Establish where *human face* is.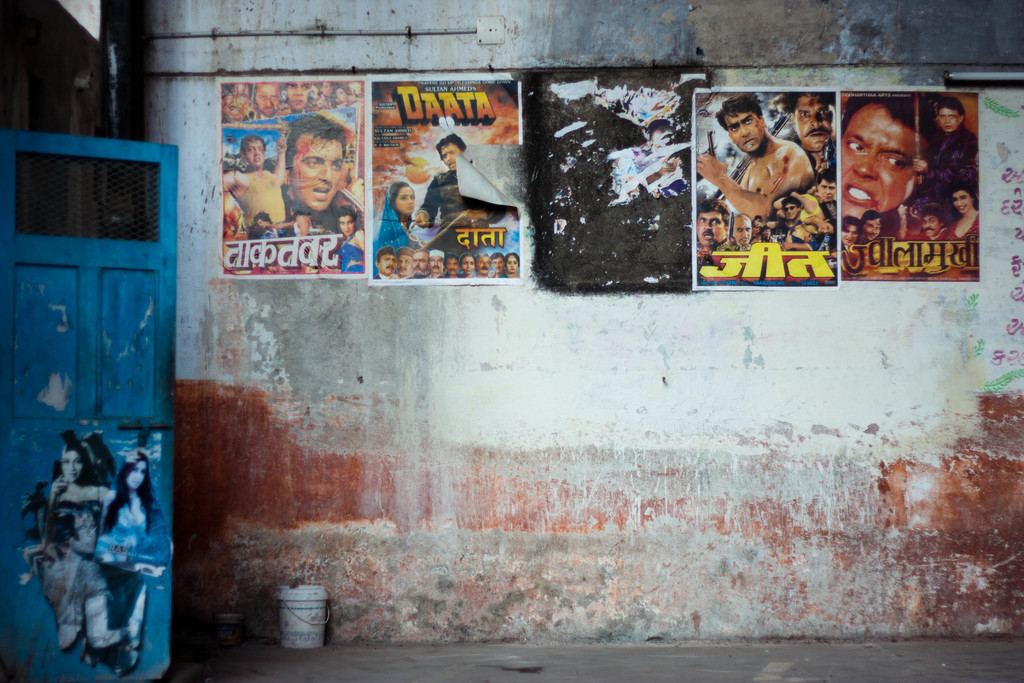
Established at Rect(732, 113, 756, 146).
